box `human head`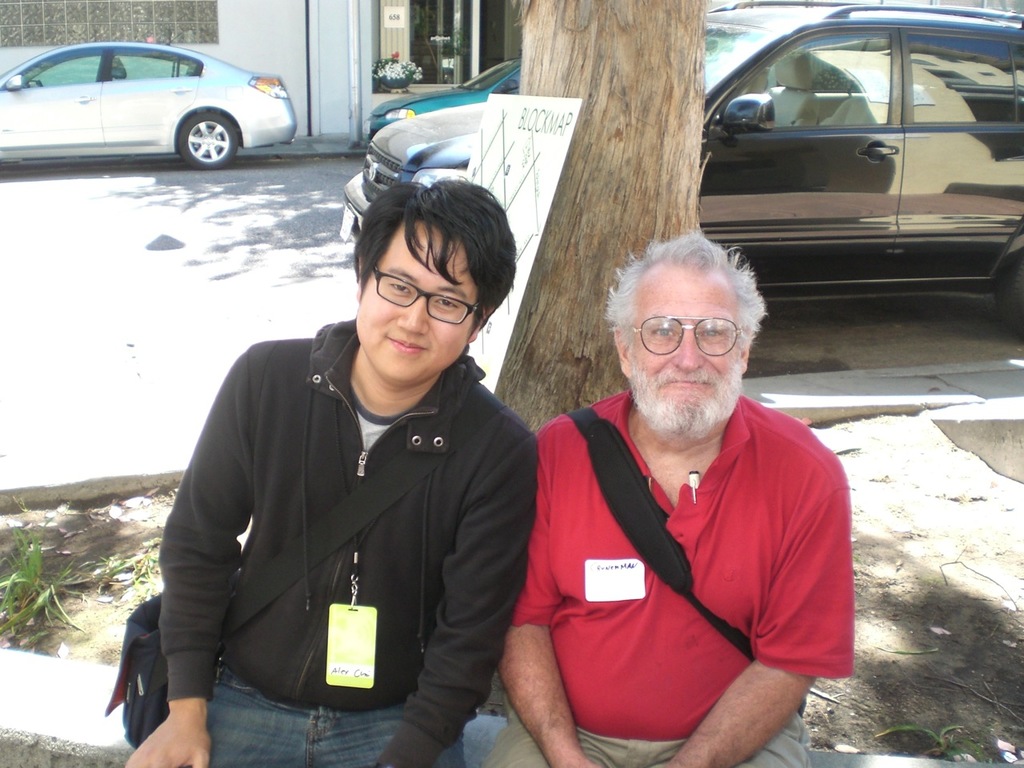
(x1=353, y1=174, x2=518, y2=388)
